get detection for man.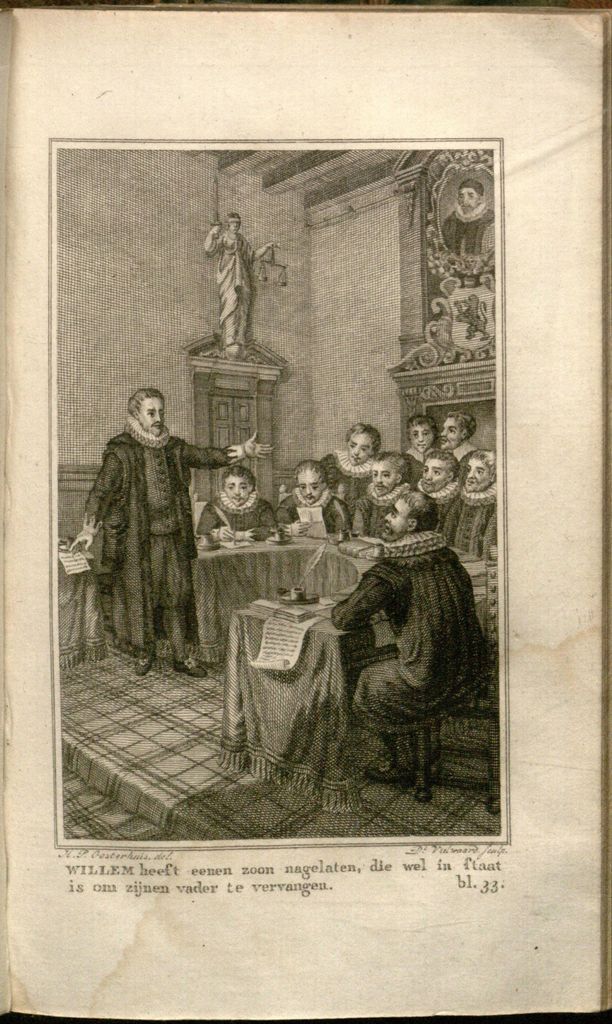
Detection: box=[314, 423, 381, 533].
